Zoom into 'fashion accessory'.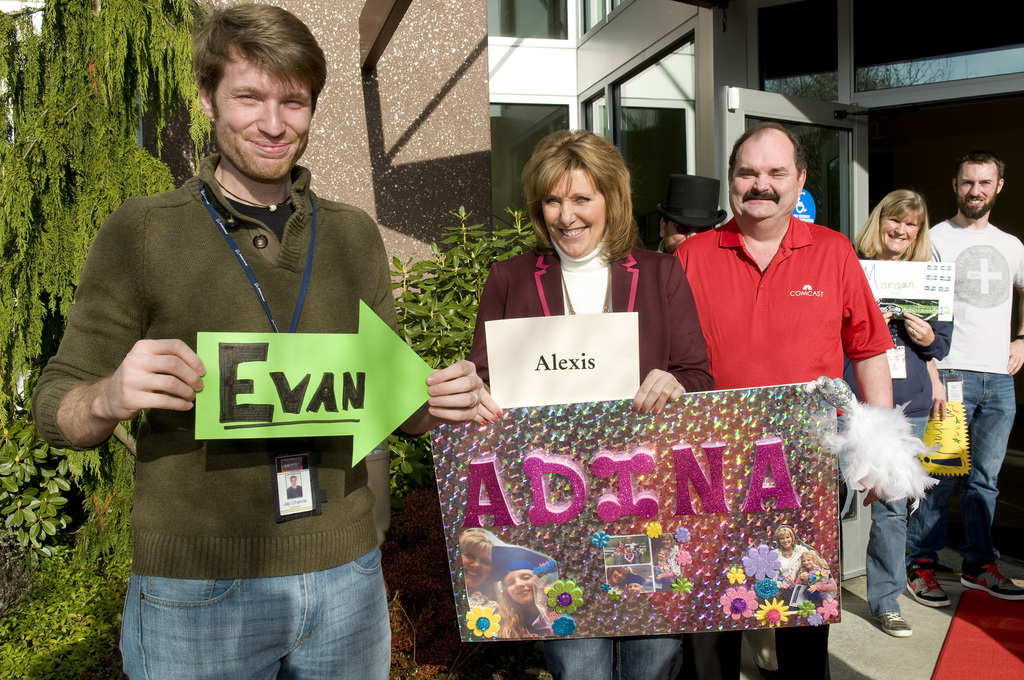
Zoom target: <bbox>669, 222, 712, 236</bbox>.
